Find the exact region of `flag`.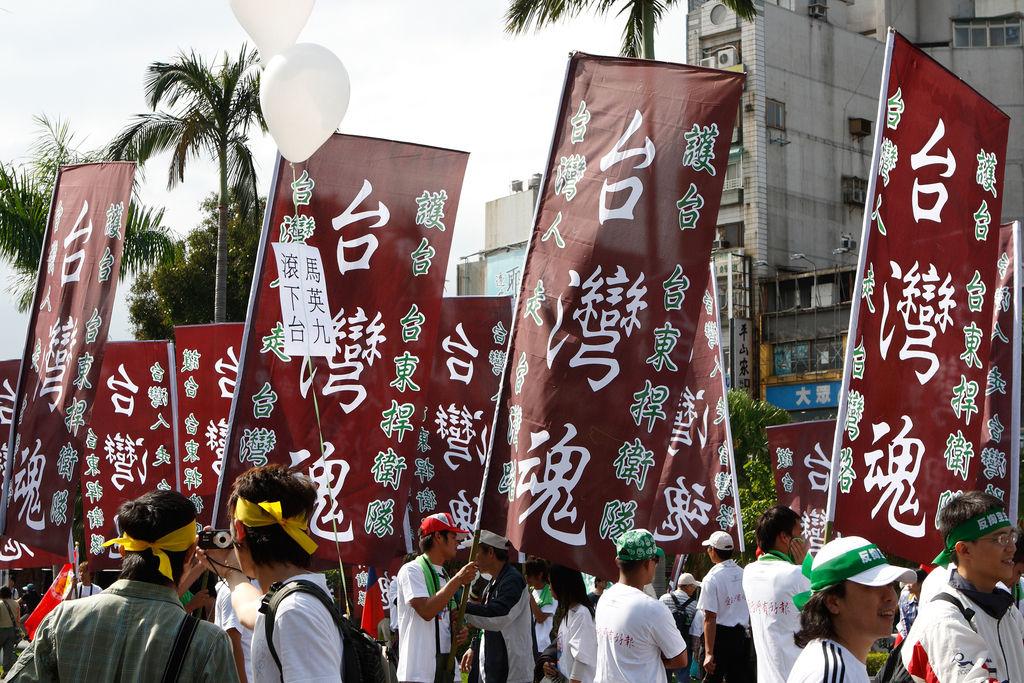
Exact region: 479/53/753/575.
